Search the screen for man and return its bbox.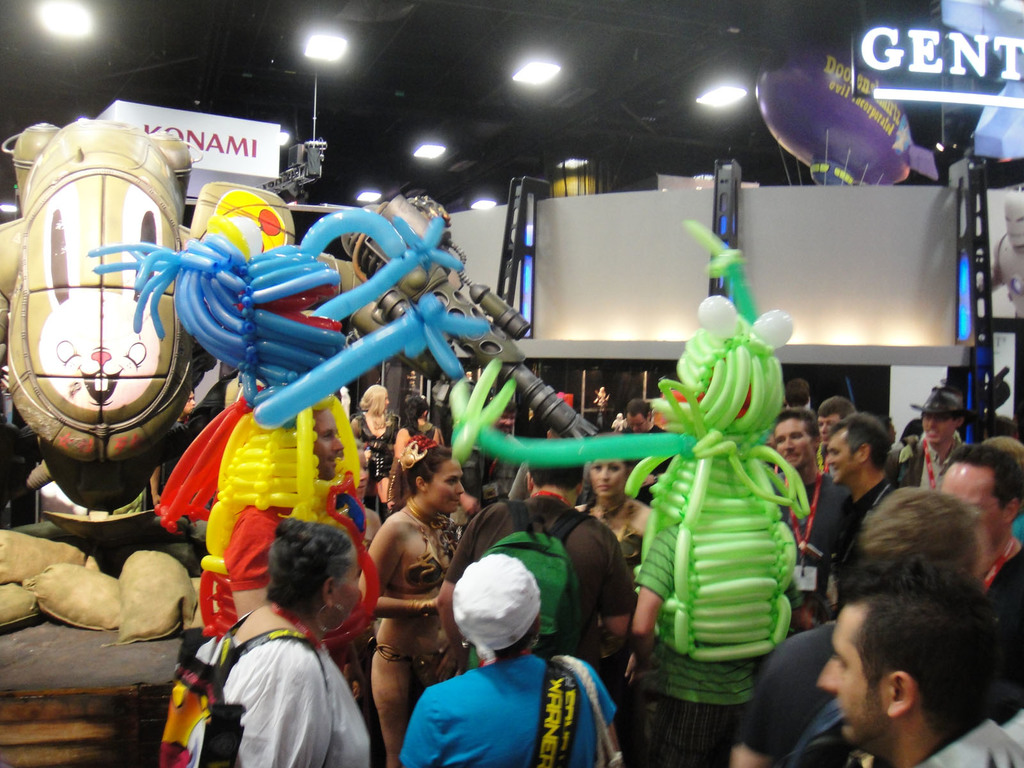
Found: 732, 484, 1023, 767.
